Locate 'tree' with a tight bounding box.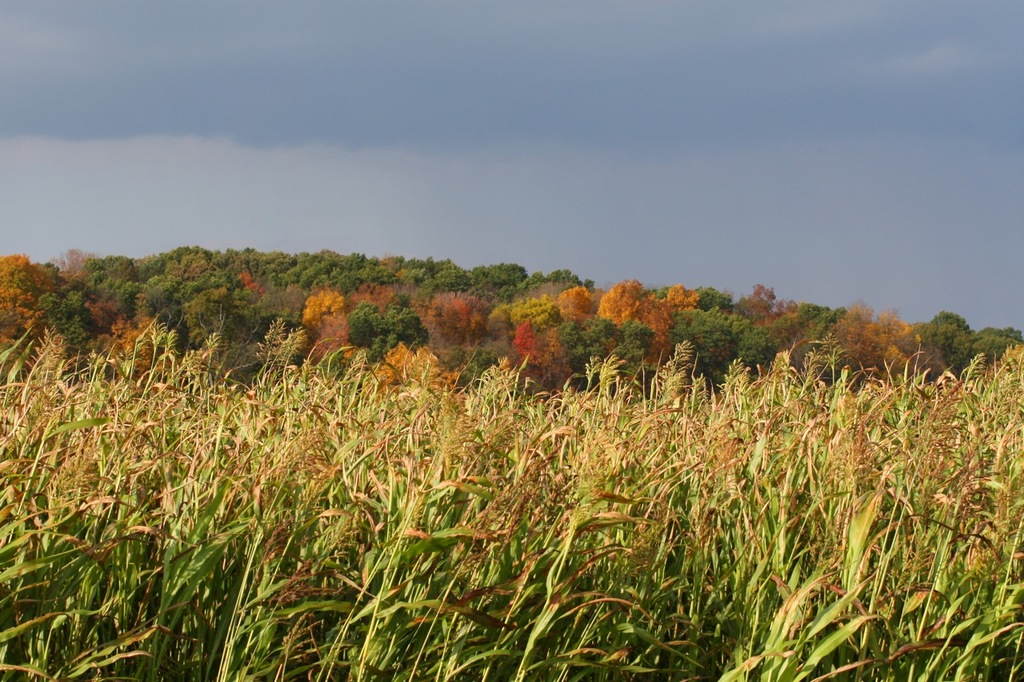
x1=591 y1=276 x2=676 y2=372.
